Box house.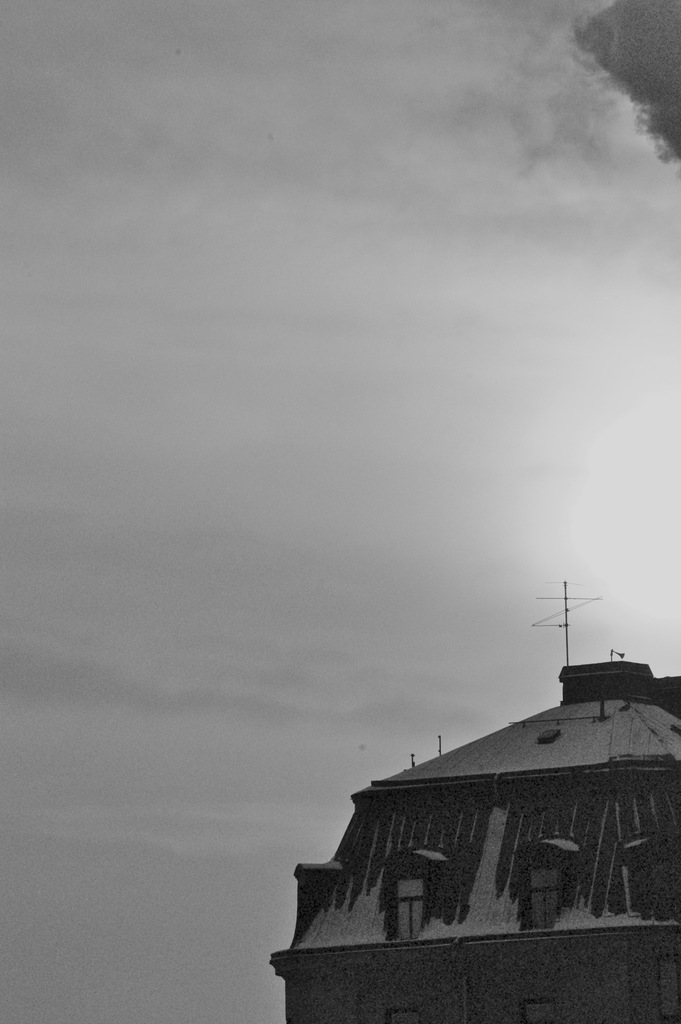
box=[274, 657, 680, 1020].
